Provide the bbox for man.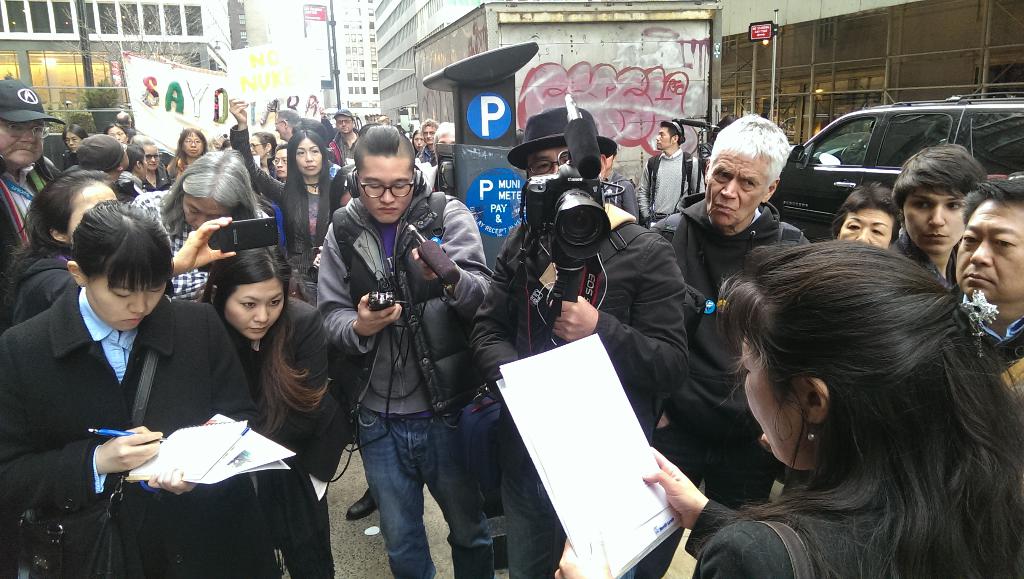
bbox=[952, 177, 1023, 411].
